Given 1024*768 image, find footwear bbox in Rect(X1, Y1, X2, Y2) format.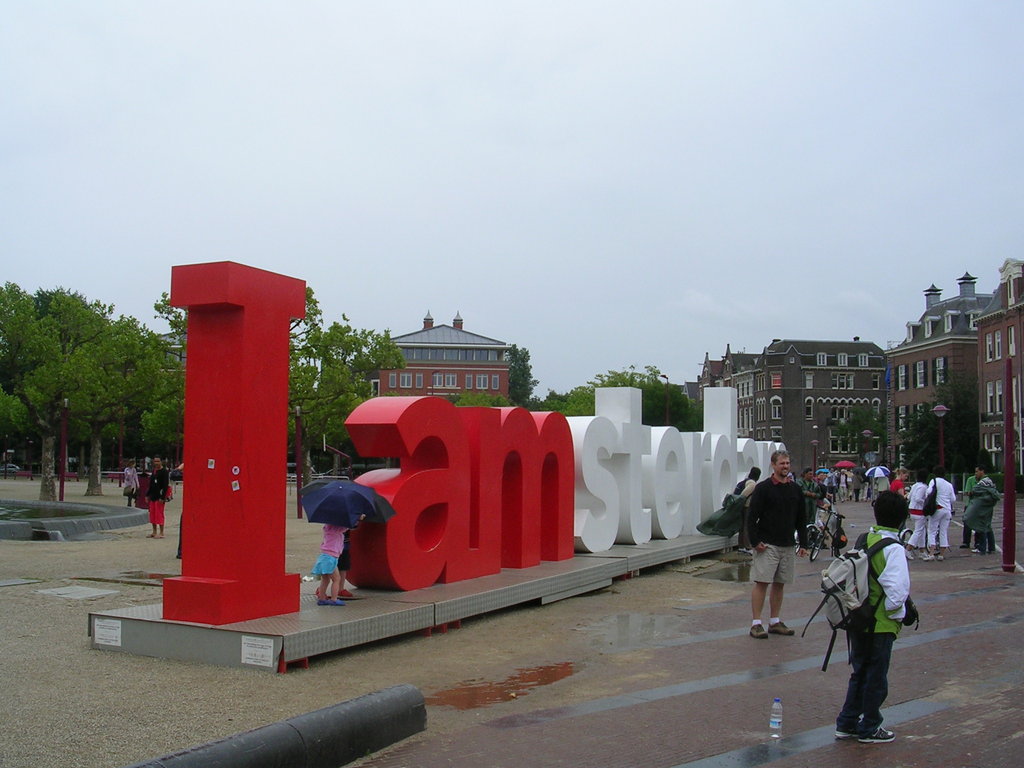
Rect(902, 548, 912, 561).
